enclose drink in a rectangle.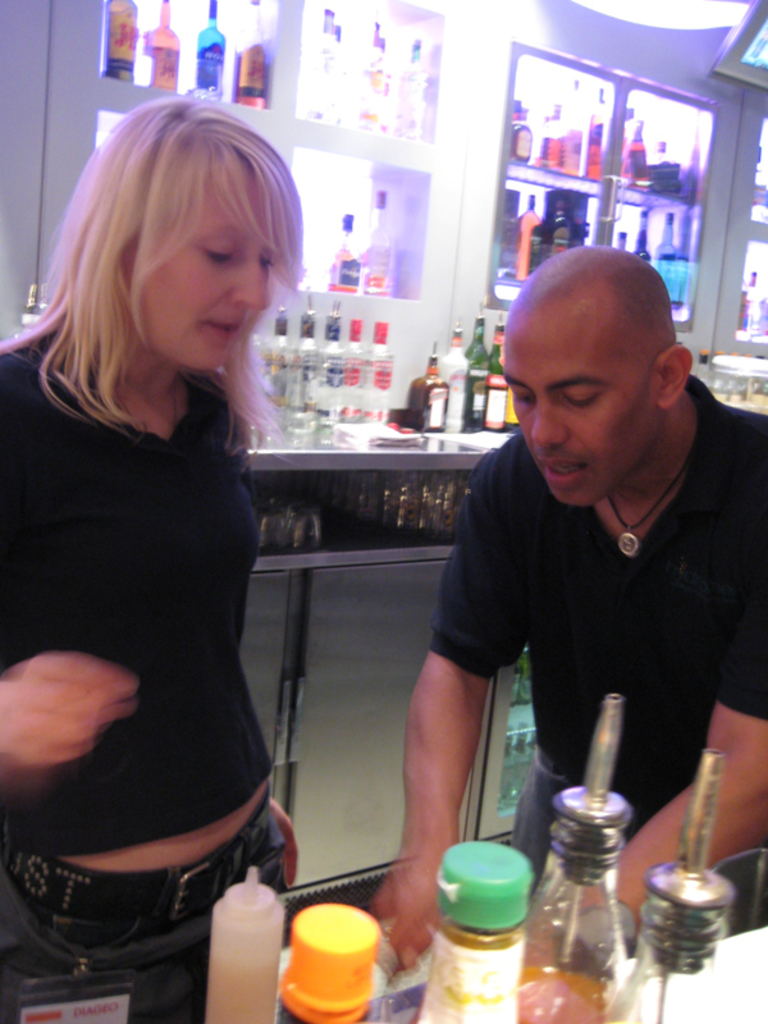
bbox=(237, 0, 271, 113).
